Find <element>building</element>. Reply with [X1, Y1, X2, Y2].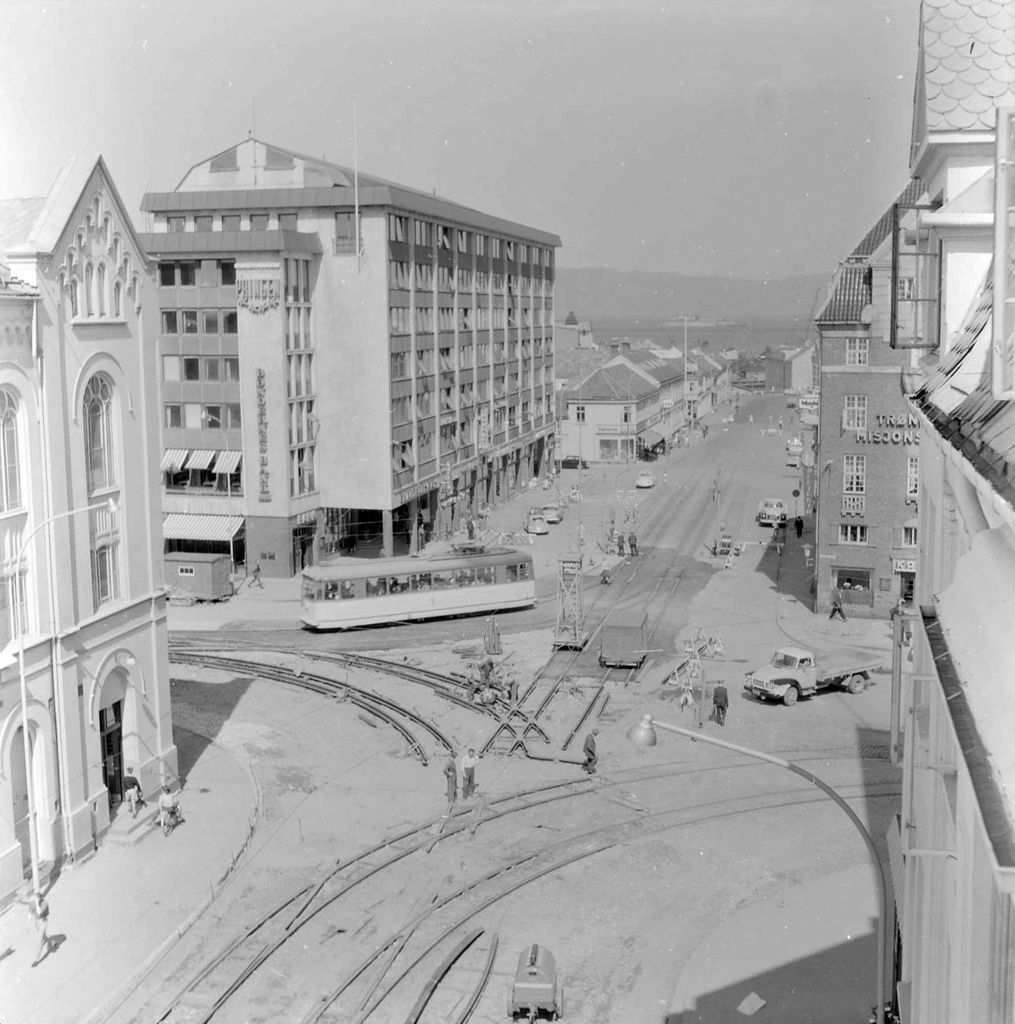
[0, 158, 185, 918].
